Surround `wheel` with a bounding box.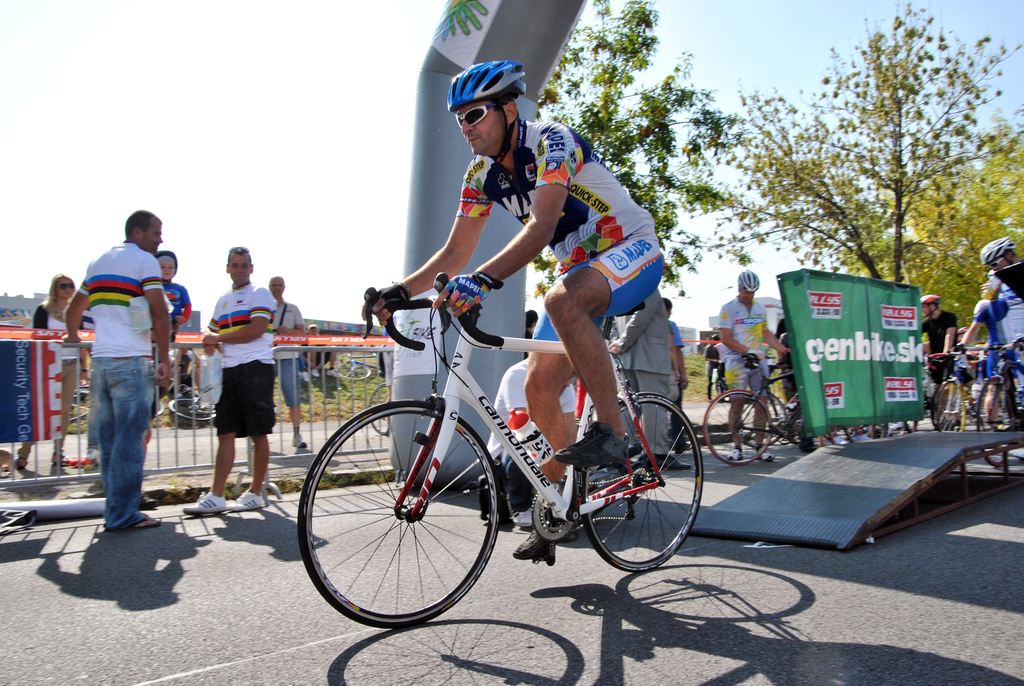
left=991, top=357, right=1023, bottom=429.
